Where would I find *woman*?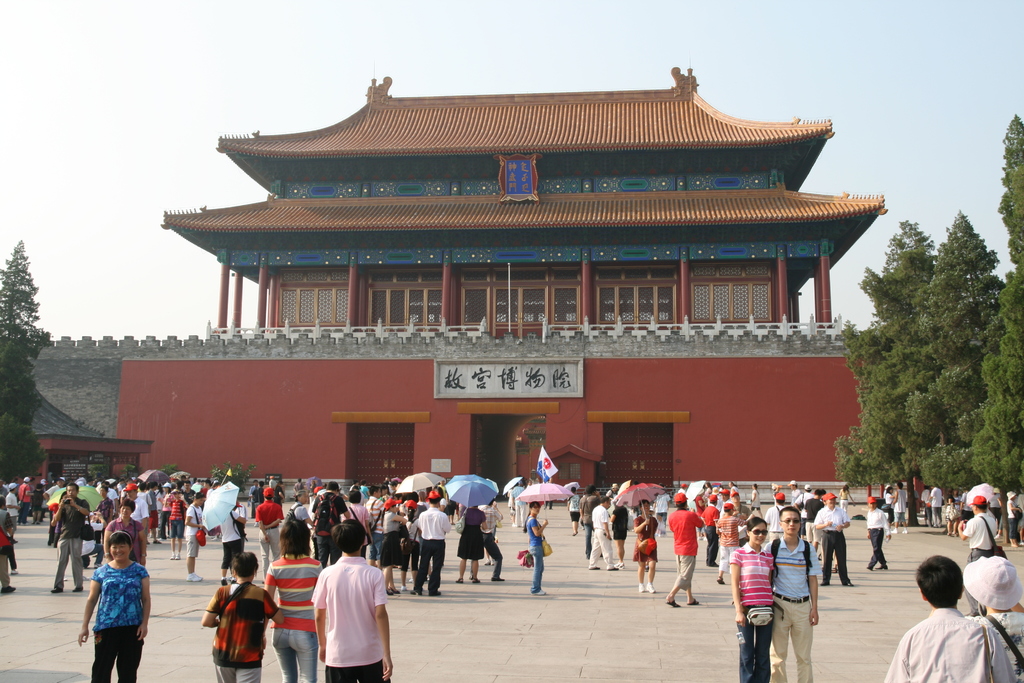
At crop(946, 488, 961, 536).
